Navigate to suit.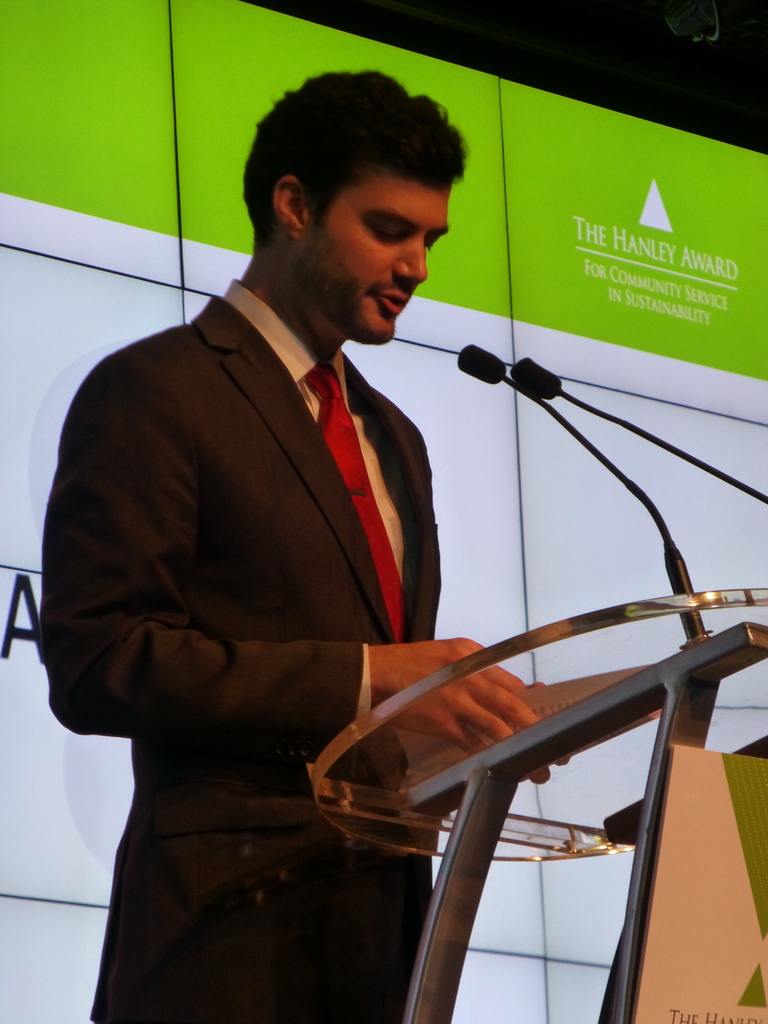
Navigation target: [left=50, top=174, right=509, bottom=847].
